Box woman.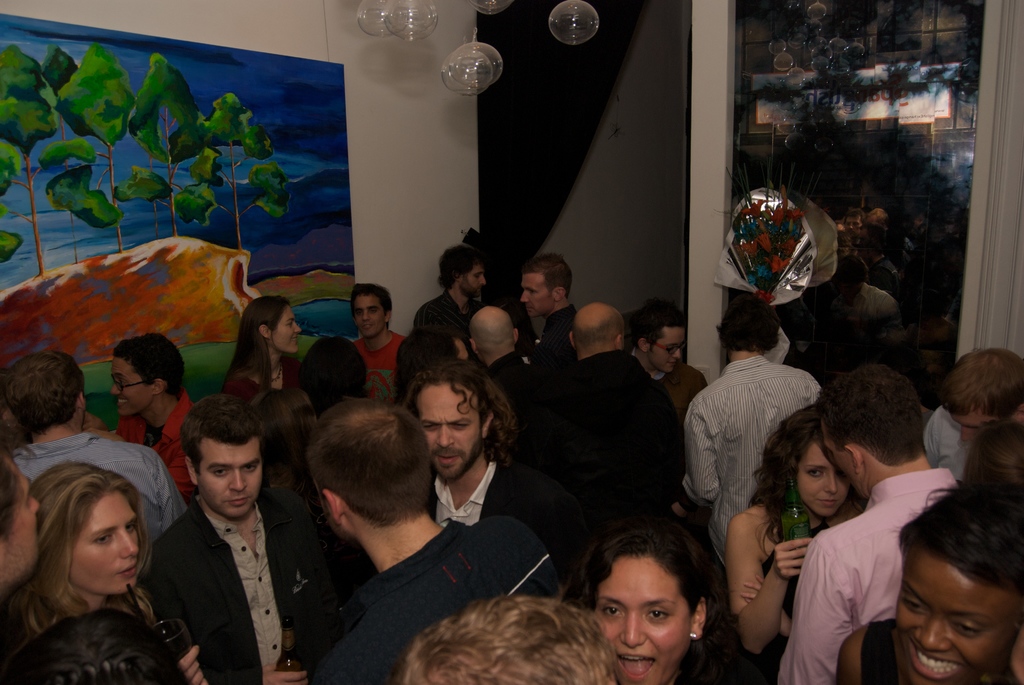
{"x1": 0, "y1": 423, "x2": 182, "y2": 684}.
